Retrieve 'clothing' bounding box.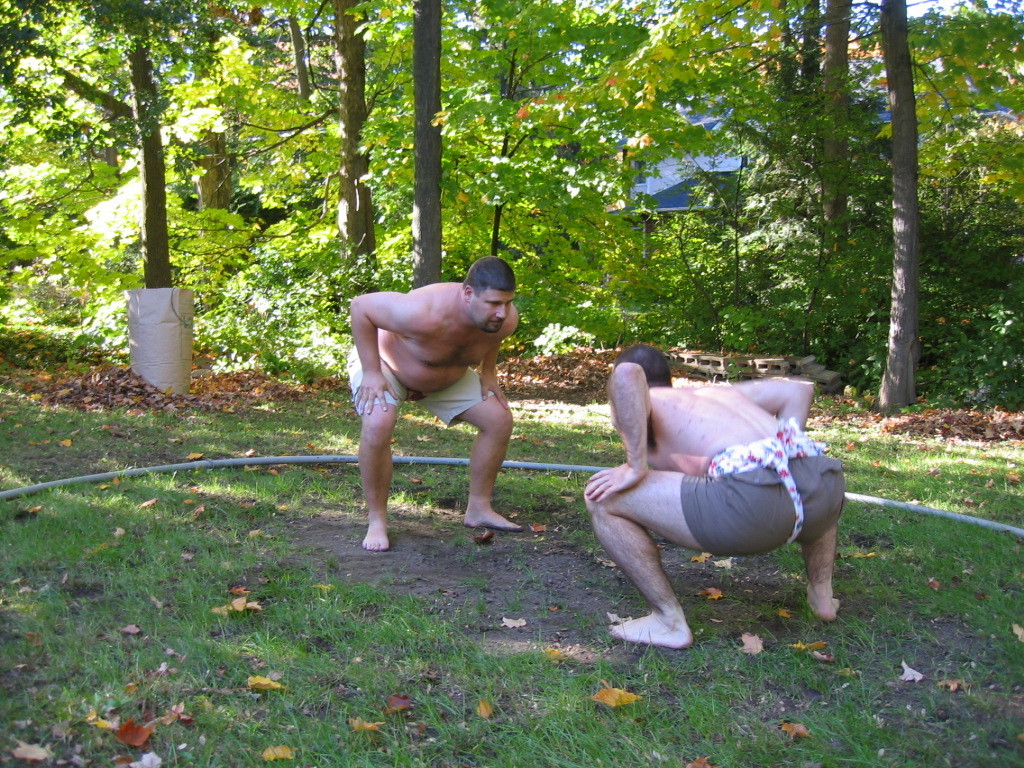
Bounding box: 677/415/845/560.
